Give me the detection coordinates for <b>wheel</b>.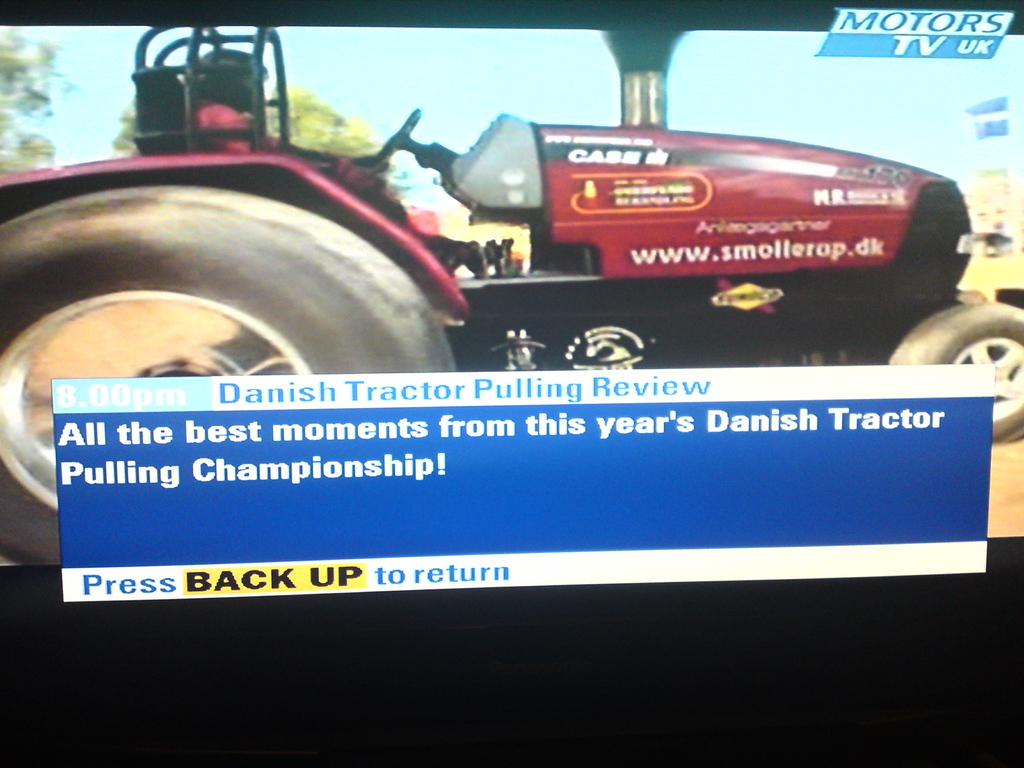
<region>879, 296, 1023, 446</region>.
